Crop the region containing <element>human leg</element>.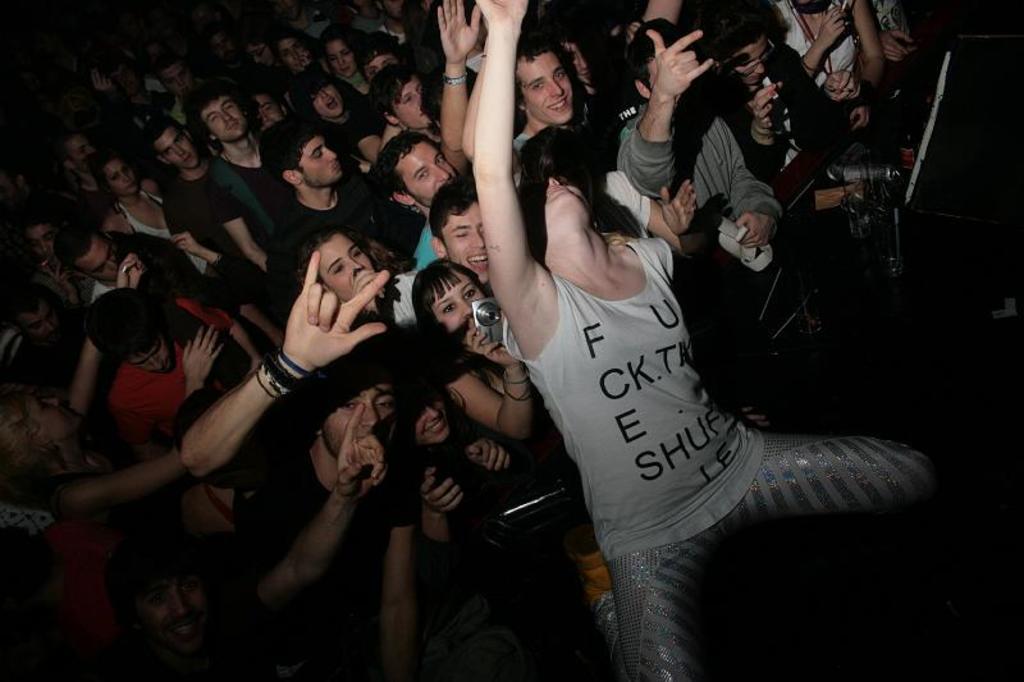
Crop region: pyautogui.locateOnScreen(616, 525, 718, 681).
